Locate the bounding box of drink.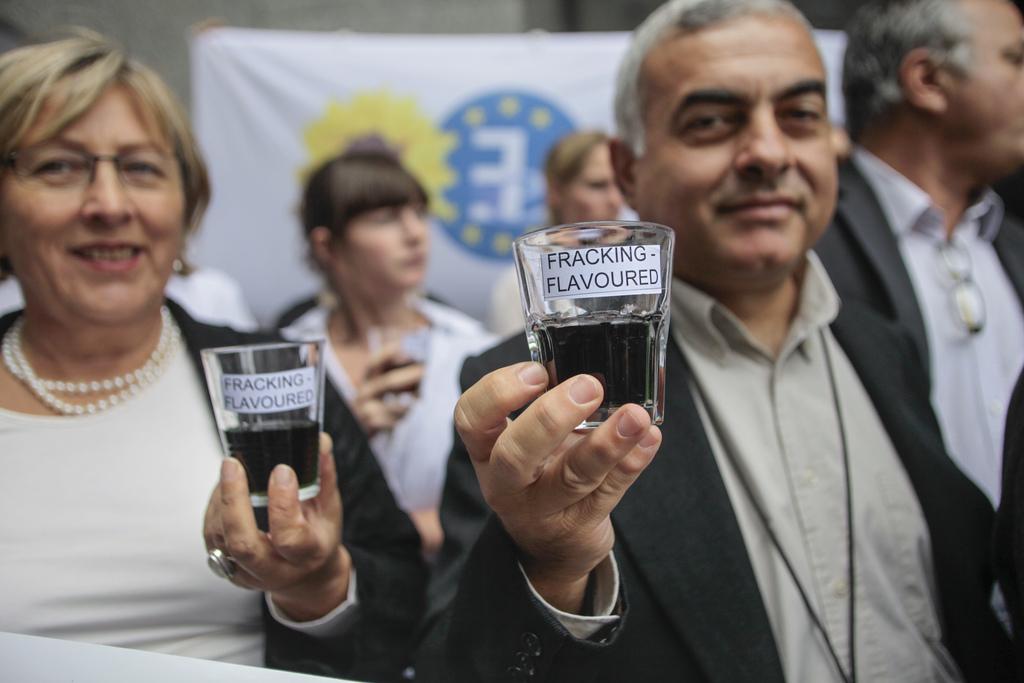
Bounding box: BBox(531, 313, 667, 422).
